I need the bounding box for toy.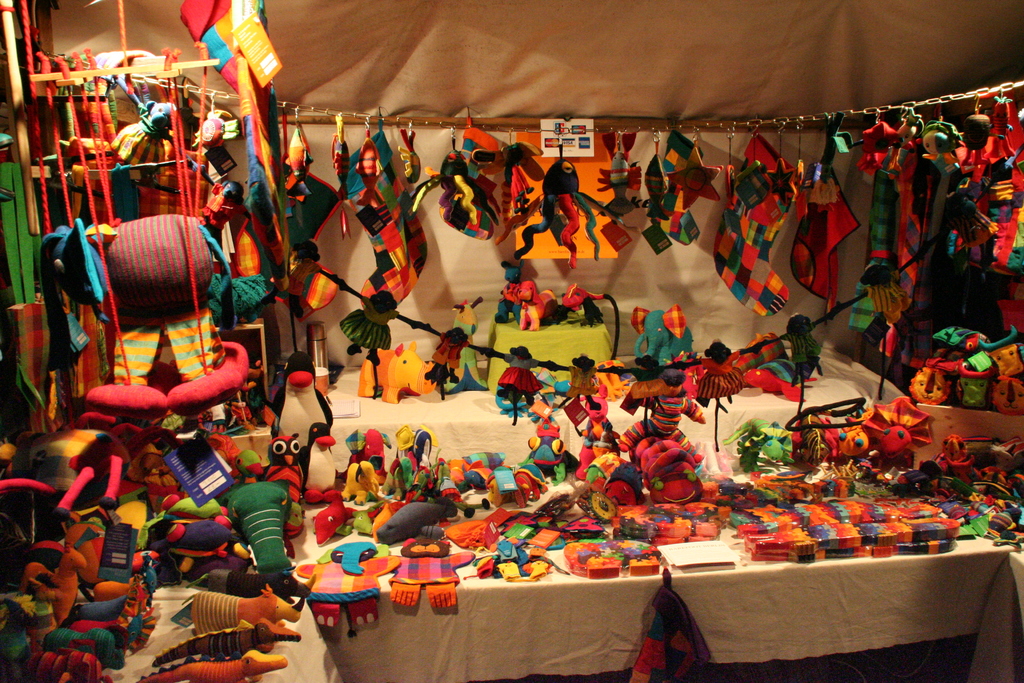
Here it is: 801:498:886:523.
